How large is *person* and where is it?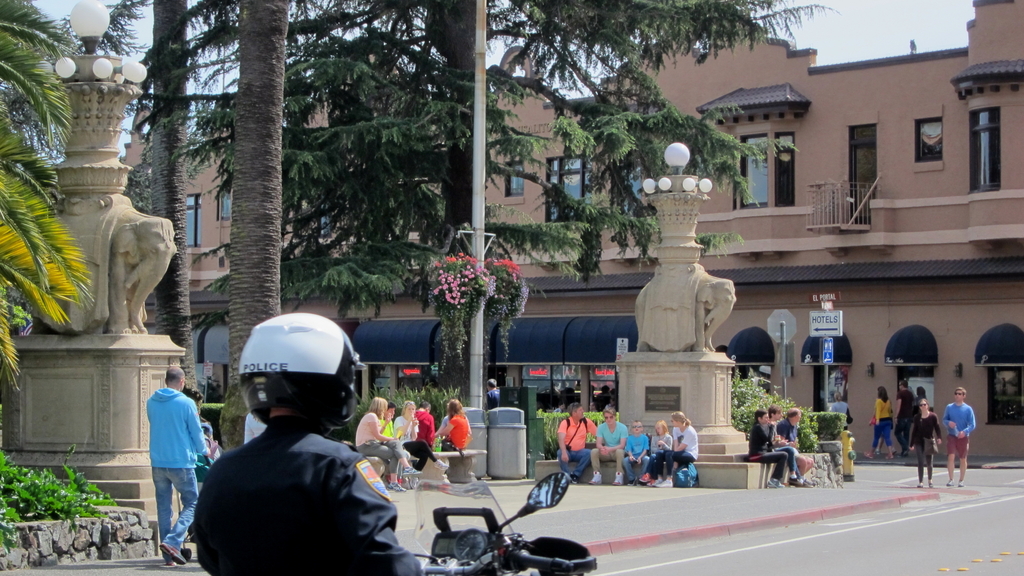
Bounding box: [436, 394, 477, 453].
